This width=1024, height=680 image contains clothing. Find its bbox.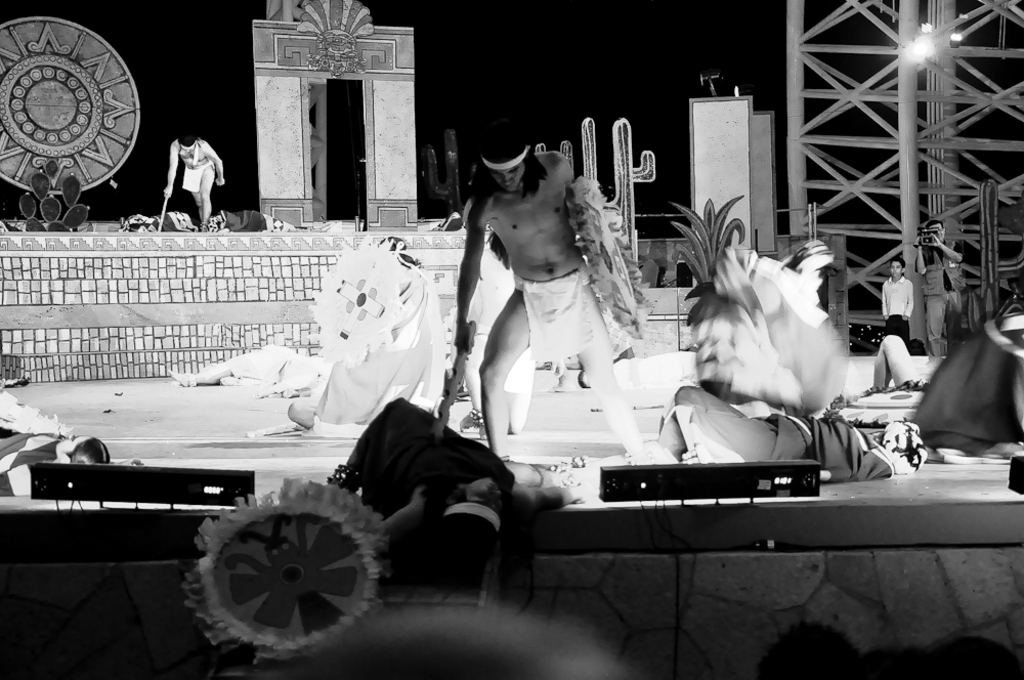
l=472, t=247, r=515, b=287.
